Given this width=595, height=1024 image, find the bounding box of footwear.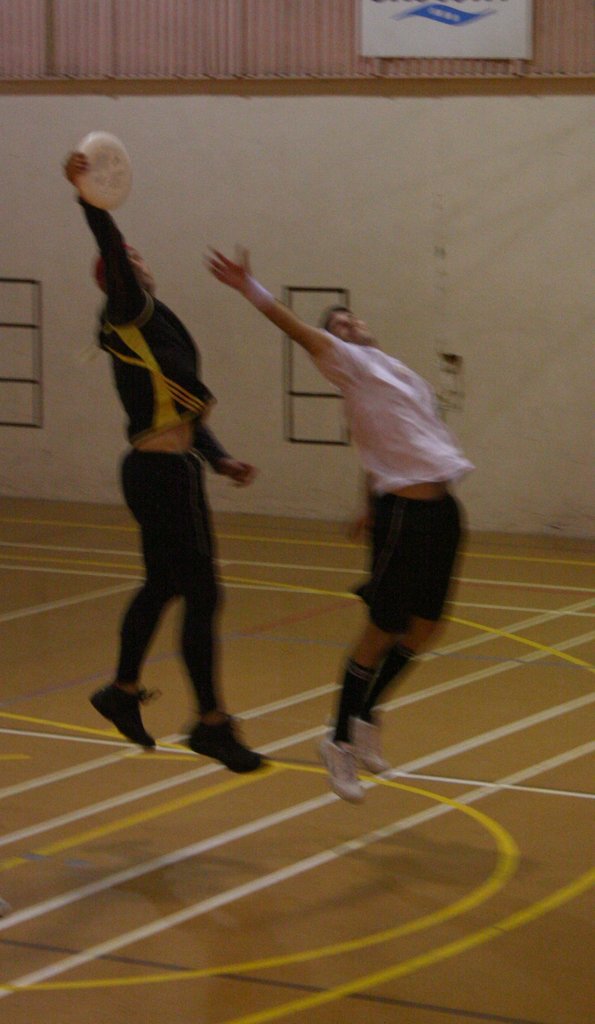
Rect(186, 709, 265, 777).
